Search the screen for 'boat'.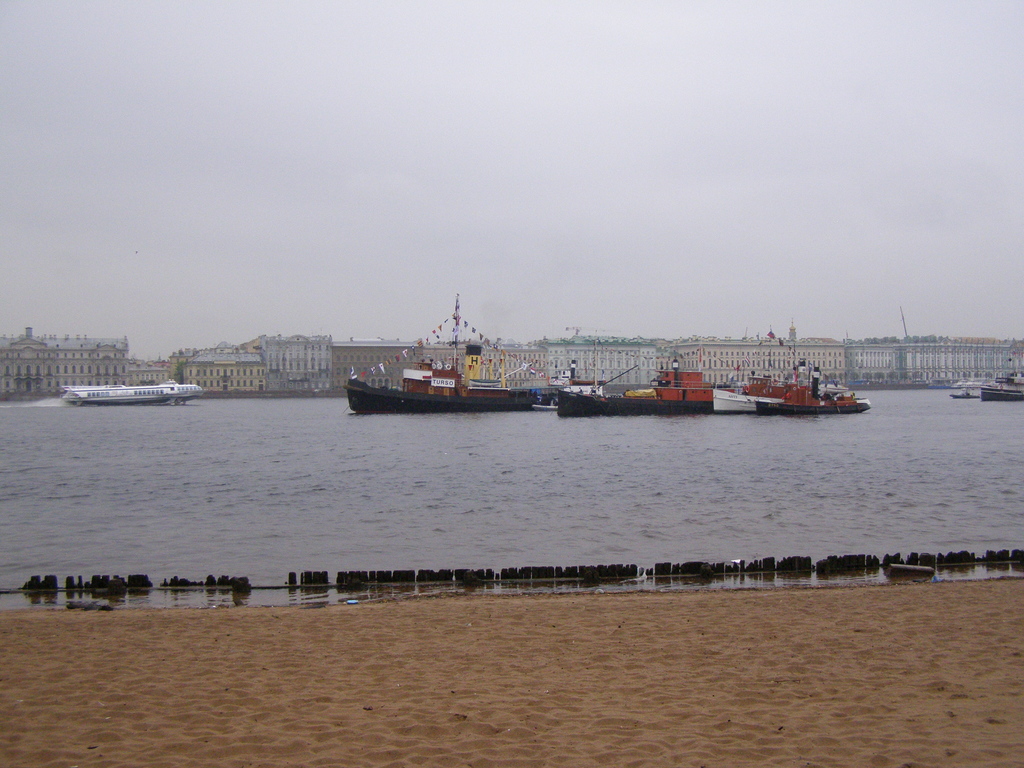
Found at <box>58,371,202,412</box>.
